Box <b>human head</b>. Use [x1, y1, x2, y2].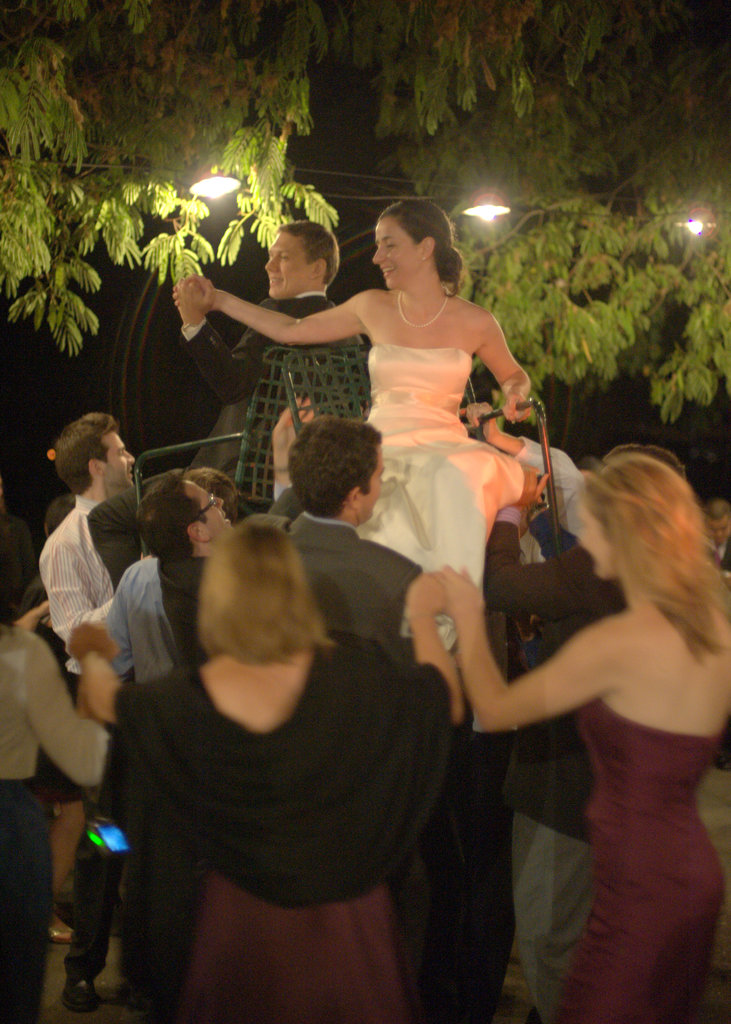
[262, 218, 342, 300].
